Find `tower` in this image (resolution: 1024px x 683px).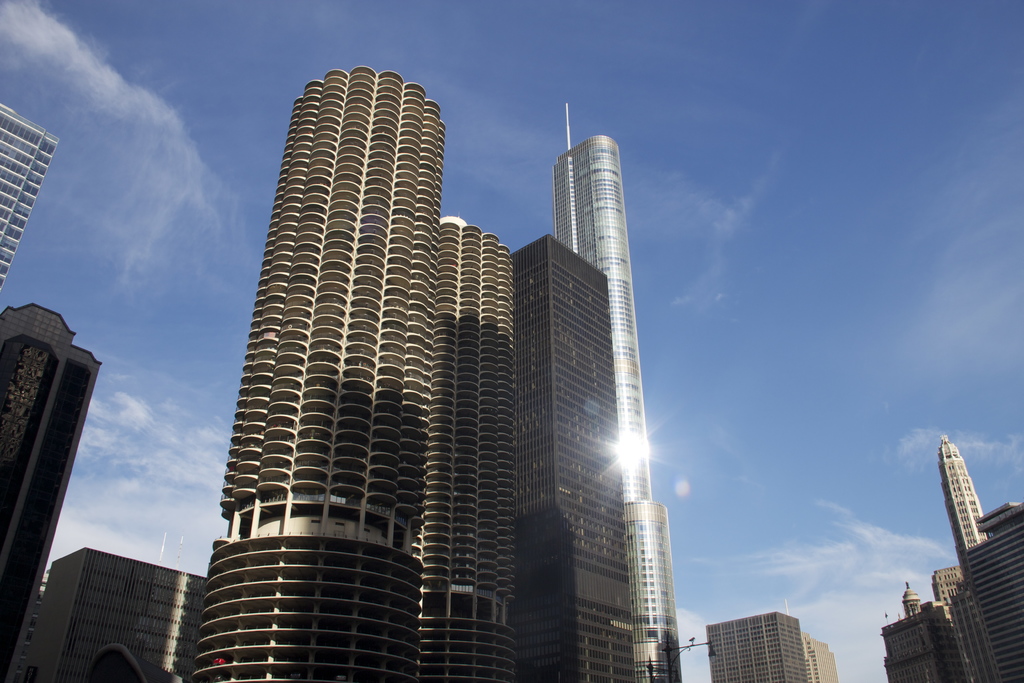
[881, 605, 966, 682].
